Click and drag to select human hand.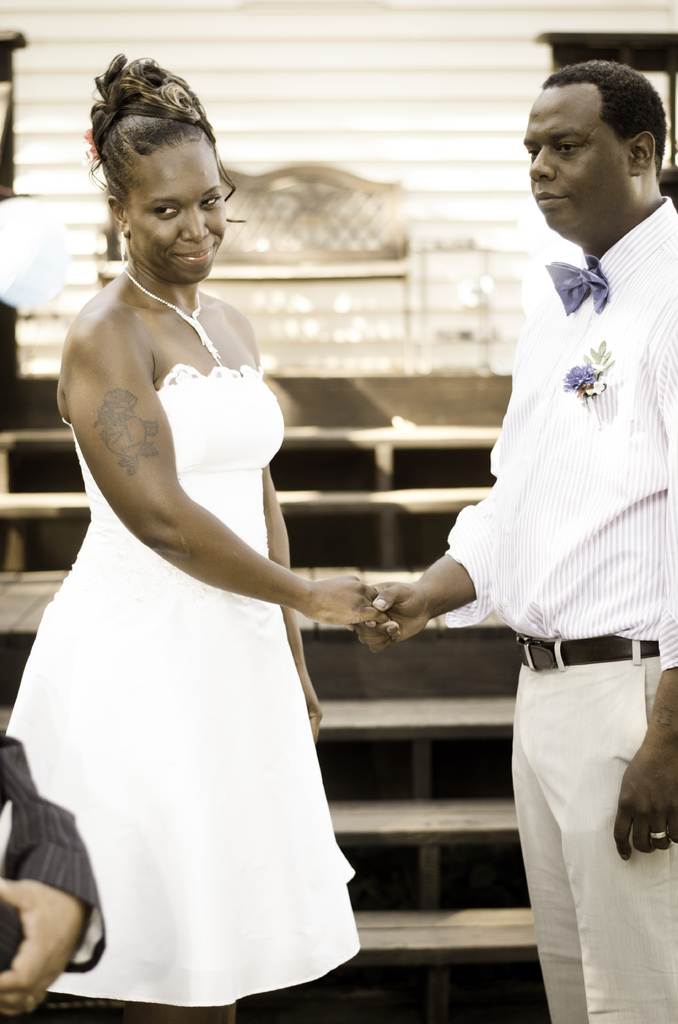
Selection: 289:561:484:652.
